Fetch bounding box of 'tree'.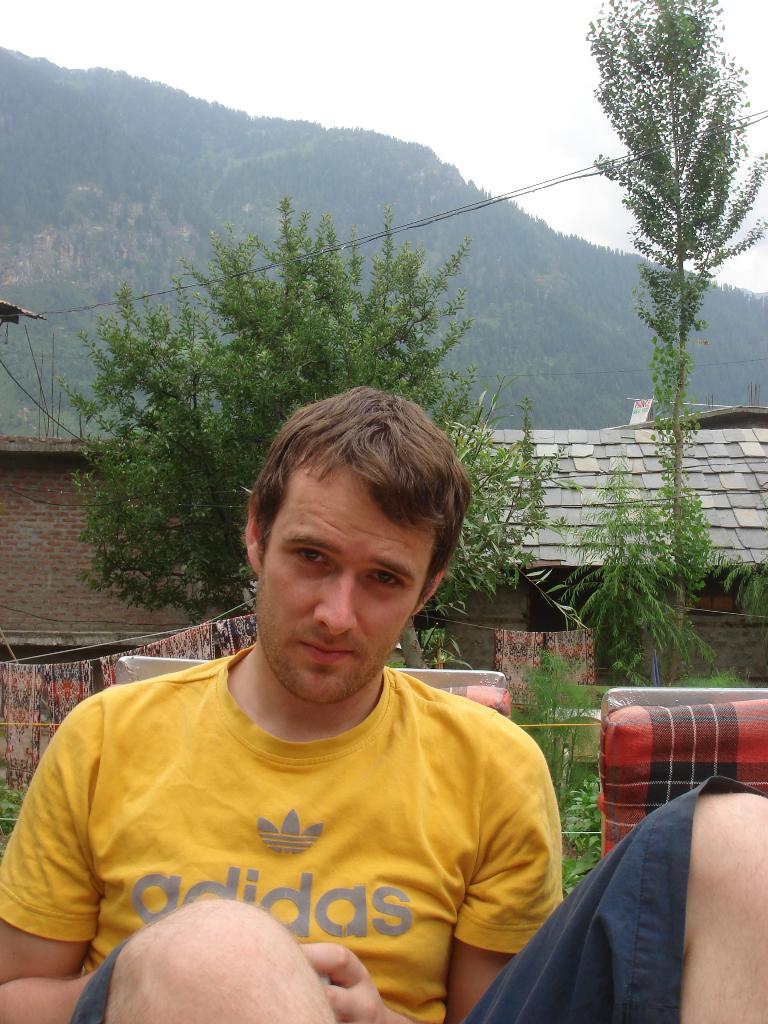
Bbox: <region>65, 188, 479, 641</region>.
